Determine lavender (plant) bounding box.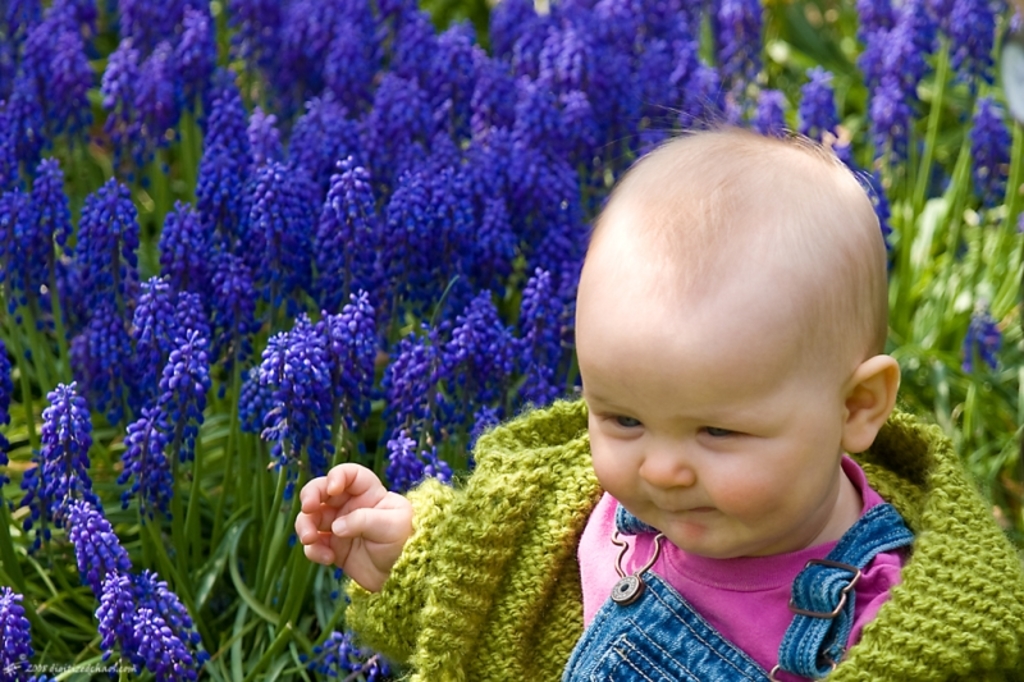
Determined: pyautogui.locateOnScreen(718, 0, 776, 104).
